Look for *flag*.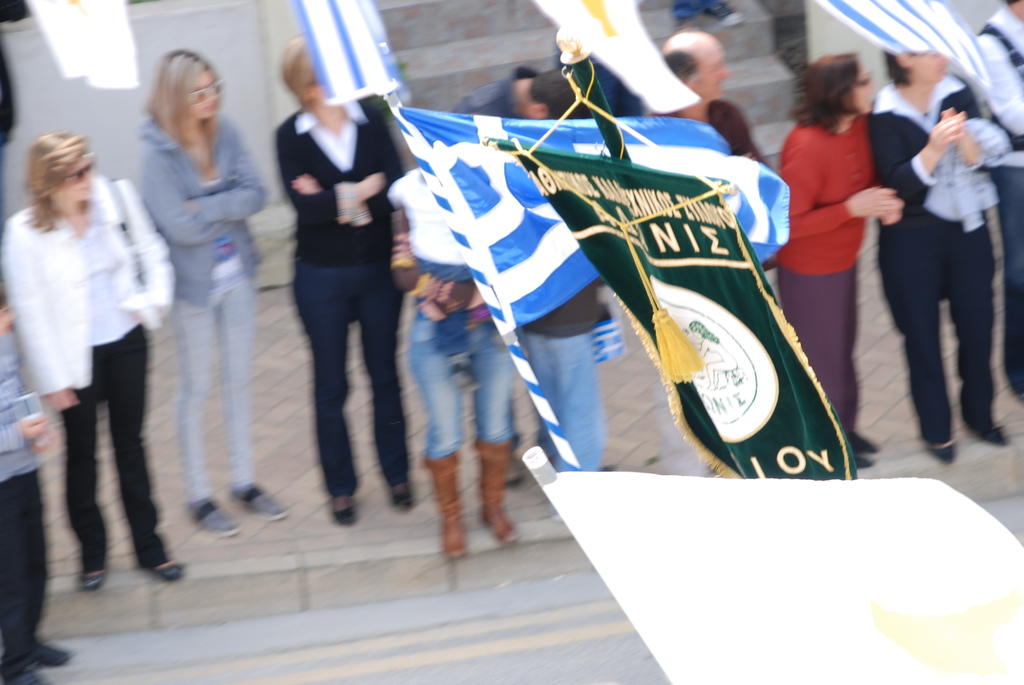
Found: <box>26,0,138,88</box>.
